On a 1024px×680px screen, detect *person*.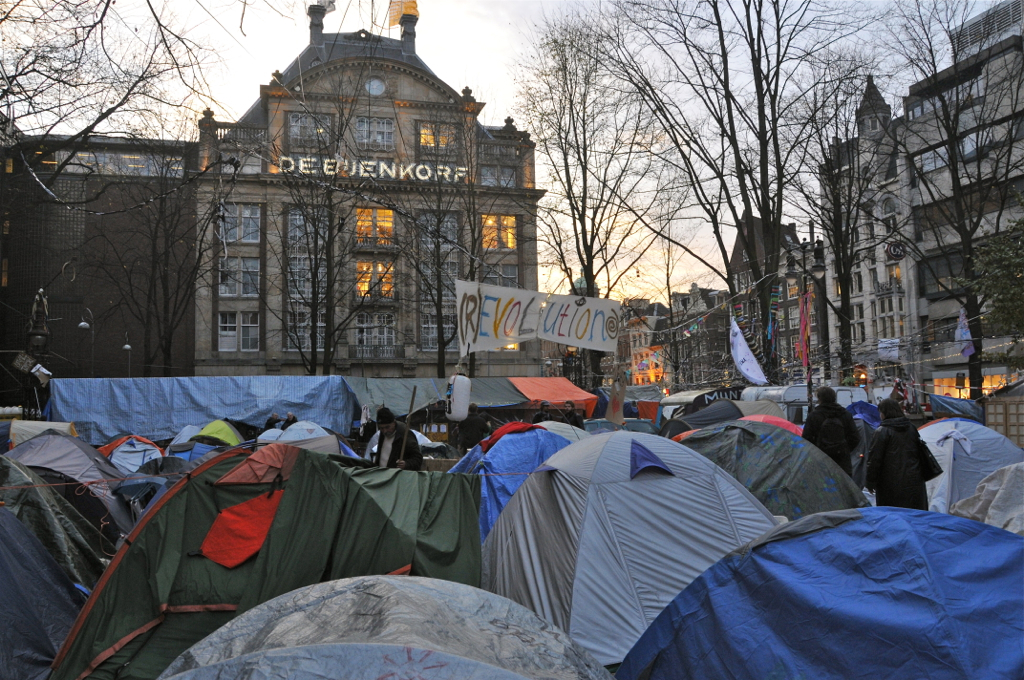
(left=802, top=384, right=862, bottom=474).
